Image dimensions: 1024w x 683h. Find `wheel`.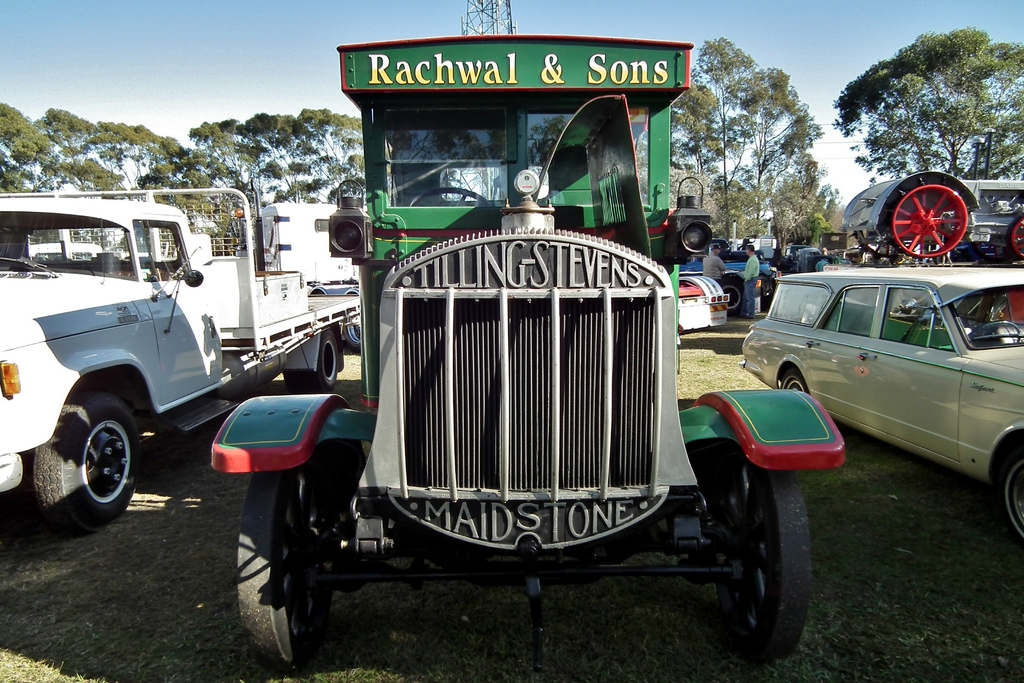
bbox=[888, 186, 966, 261].
